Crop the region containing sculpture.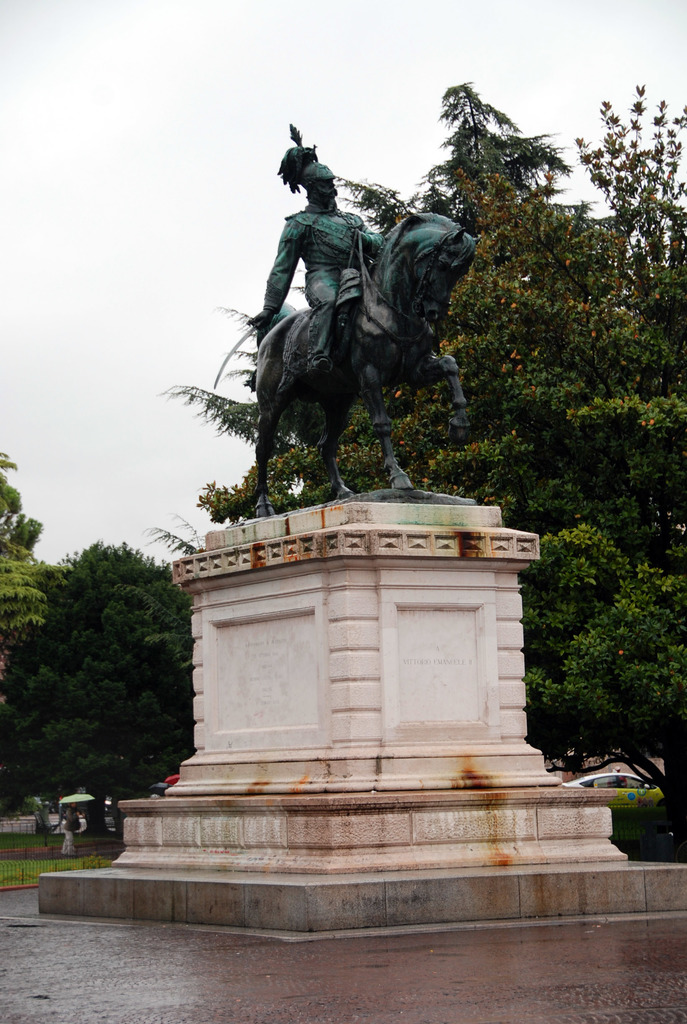
Crop region: {"left": 236, "top": 152, "right": 496, "bottom": 525}.
